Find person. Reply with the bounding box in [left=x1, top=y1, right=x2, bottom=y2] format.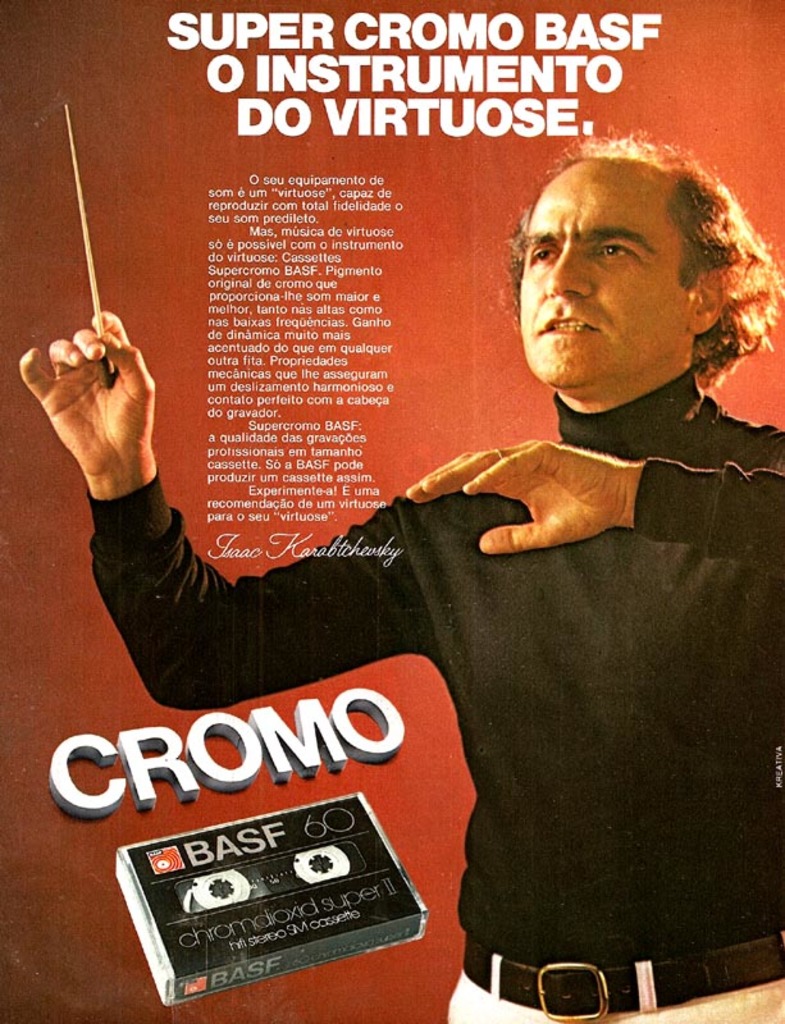
[left=18, top=128, right=784, bottom=1023].
